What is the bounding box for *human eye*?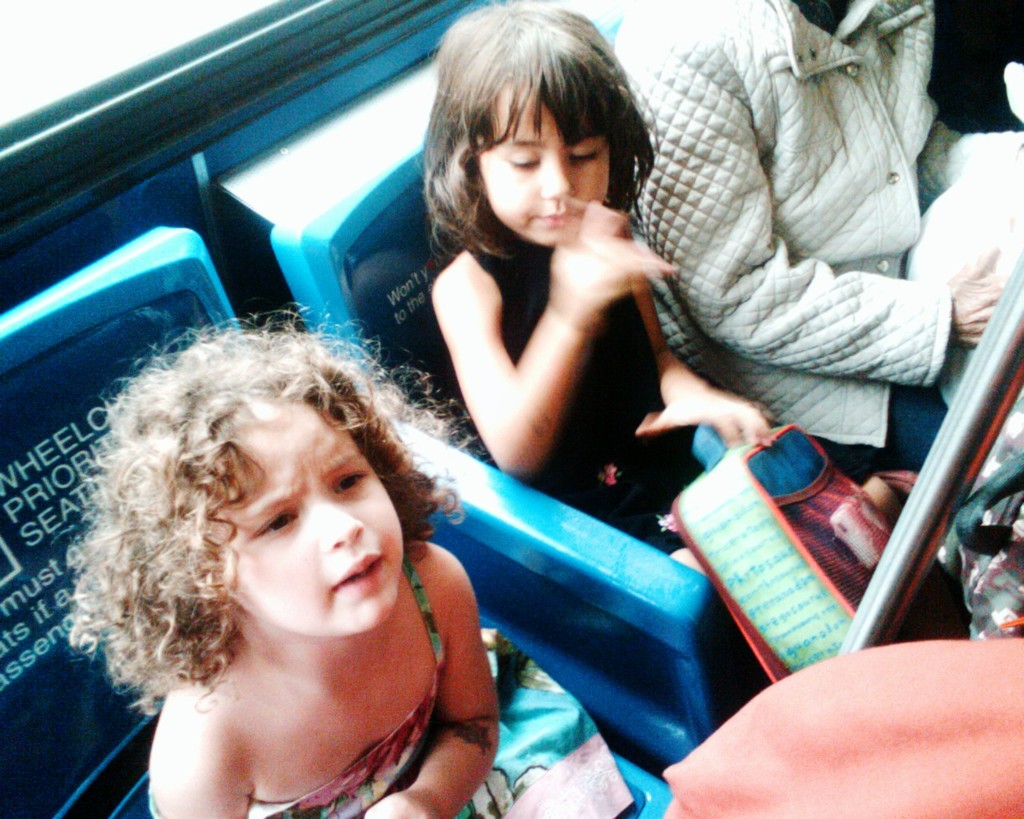
locate(567, 140, 602, 165).
